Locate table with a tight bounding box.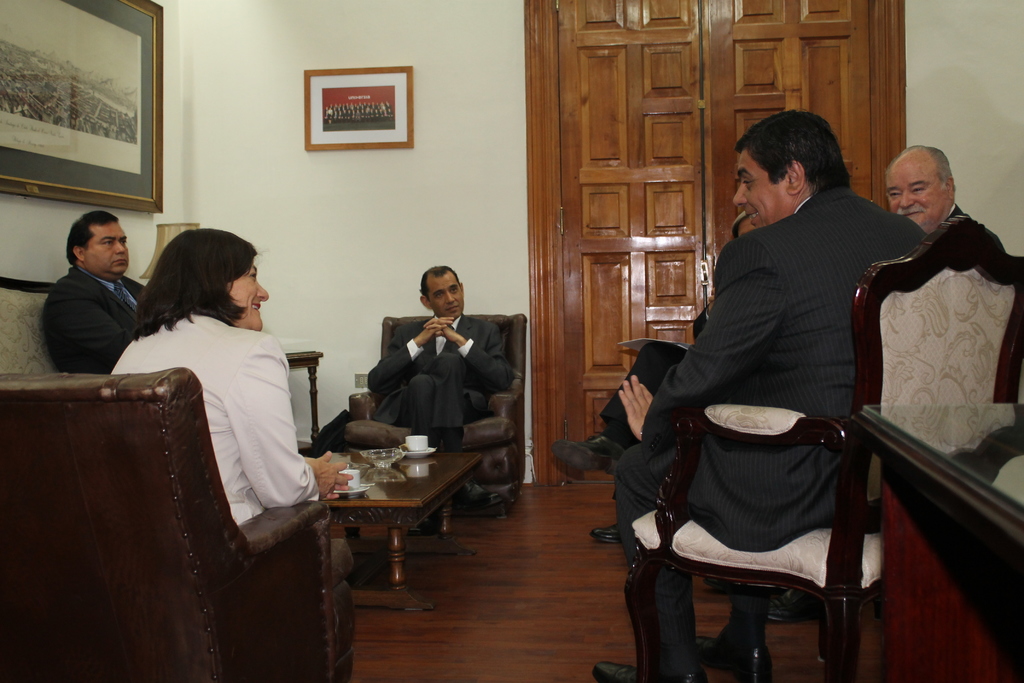
318/452/483/612.
